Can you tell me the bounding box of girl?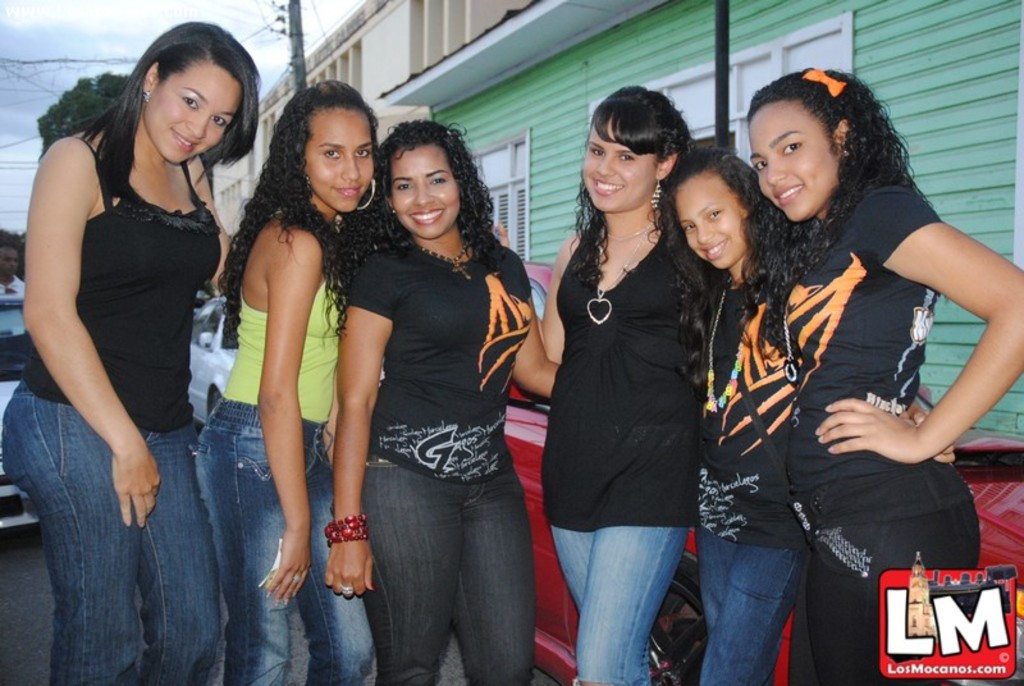
box=[663, 143, 803, 685].
